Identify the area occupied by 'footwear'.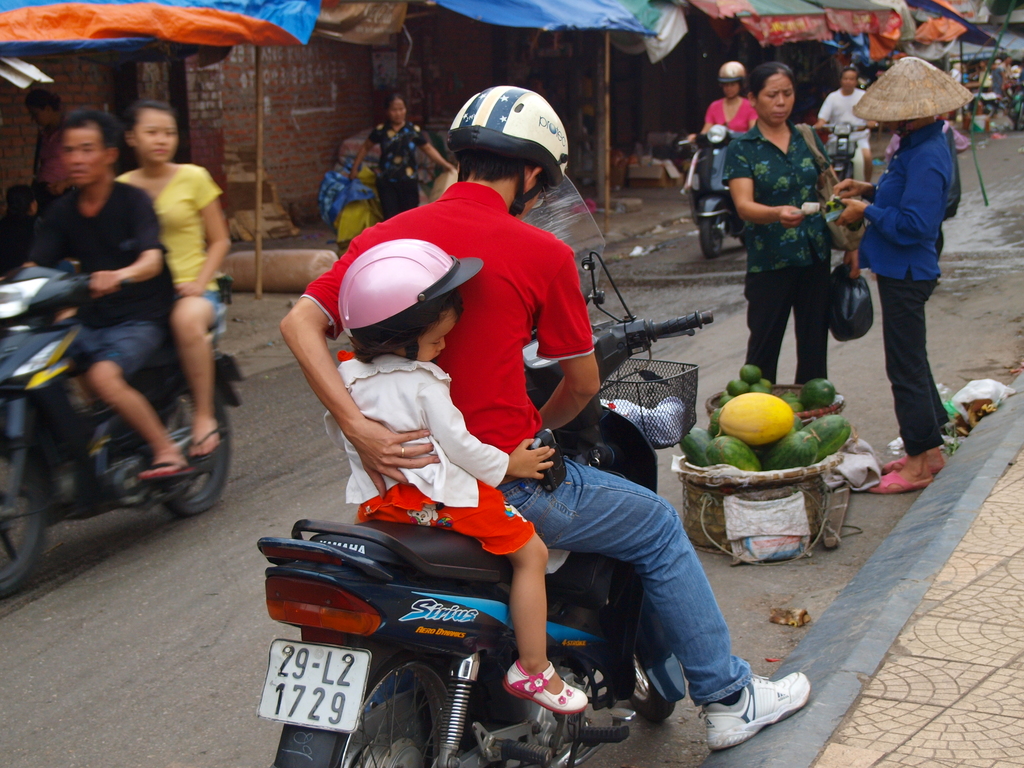
Area: (left=500, top=664, right=595, bottom=710).
